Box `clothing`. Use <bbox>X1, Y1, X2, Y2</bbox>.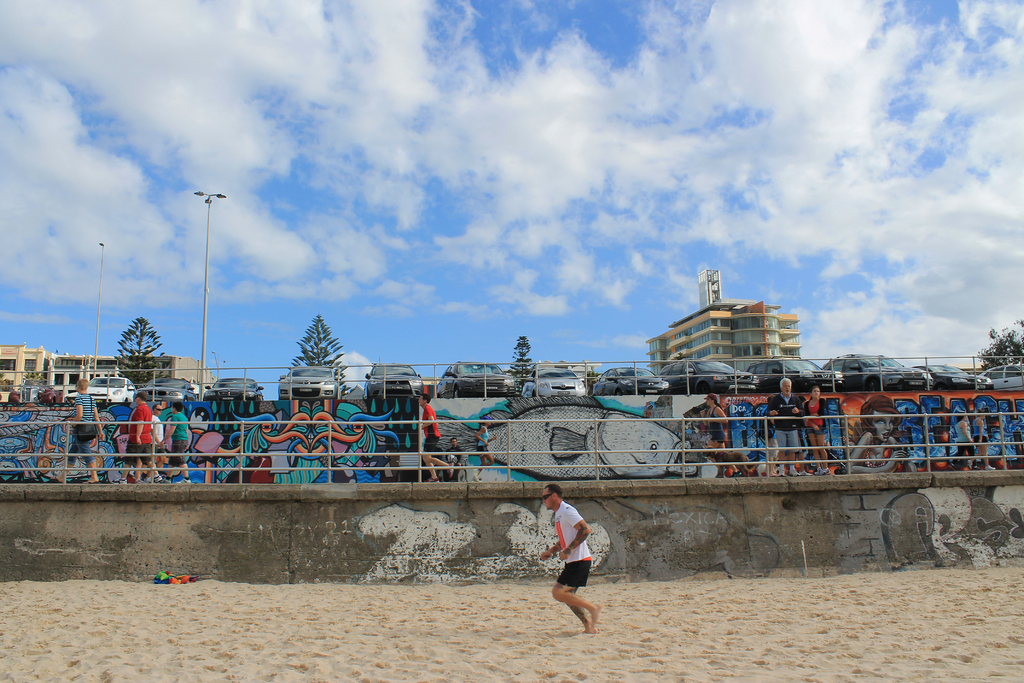
<bbox>150, 414, 171, 457</bbox>.
